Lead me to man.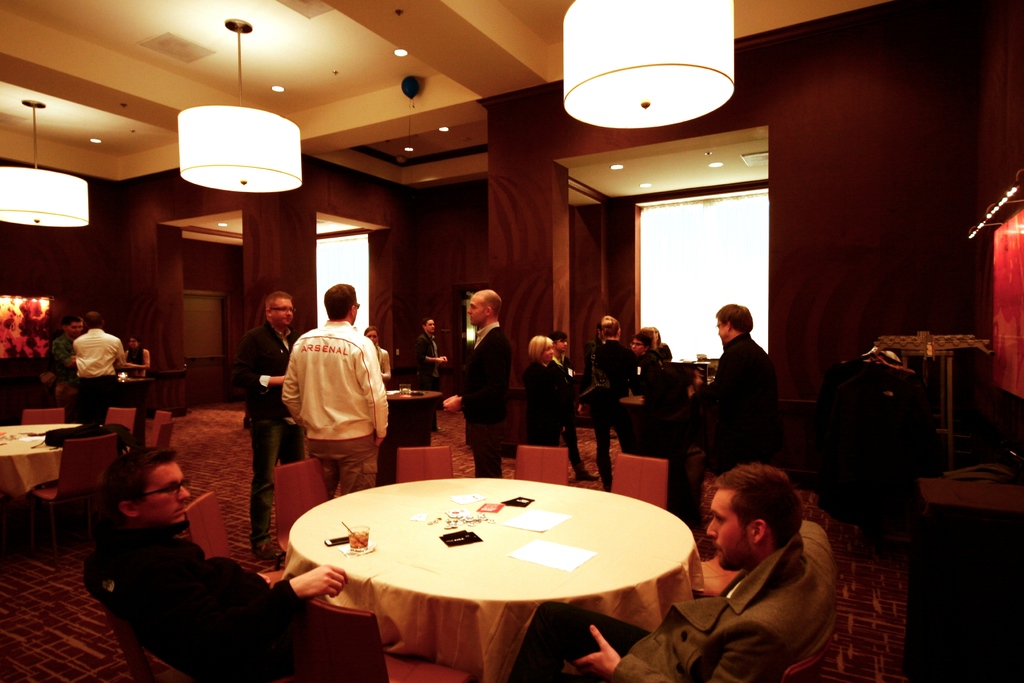
Lead to BBox(237, 295, 312, 566).
